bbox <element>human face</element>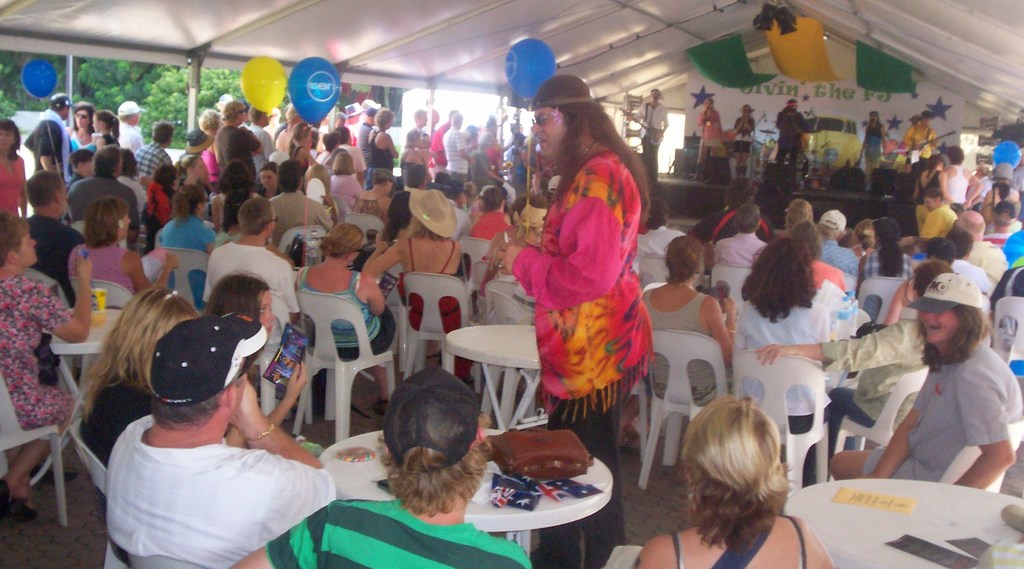
[913, 307, 967, 347]
